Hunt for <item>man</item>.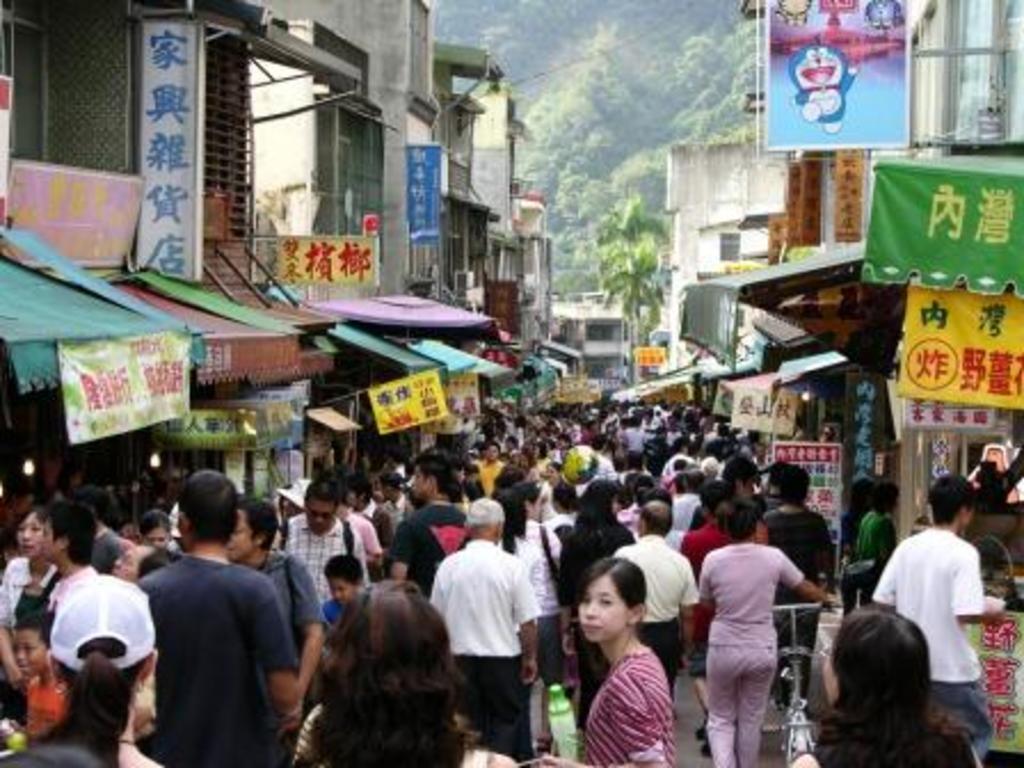
Hunted down at 112,544,169,757.
